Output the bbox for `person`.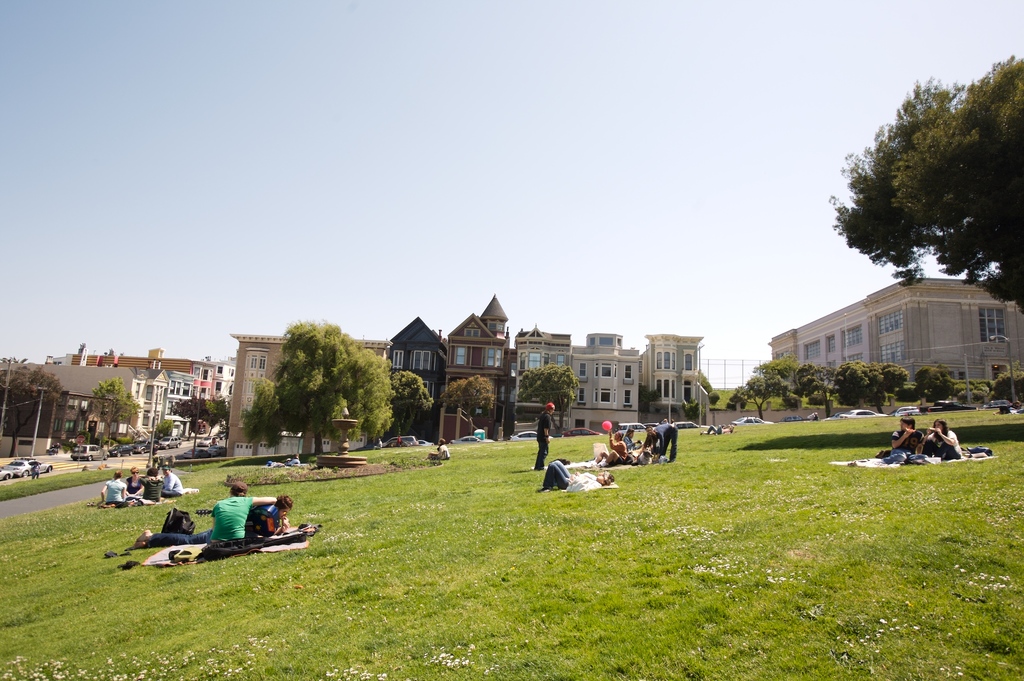
(124, 466, 141, 493).
